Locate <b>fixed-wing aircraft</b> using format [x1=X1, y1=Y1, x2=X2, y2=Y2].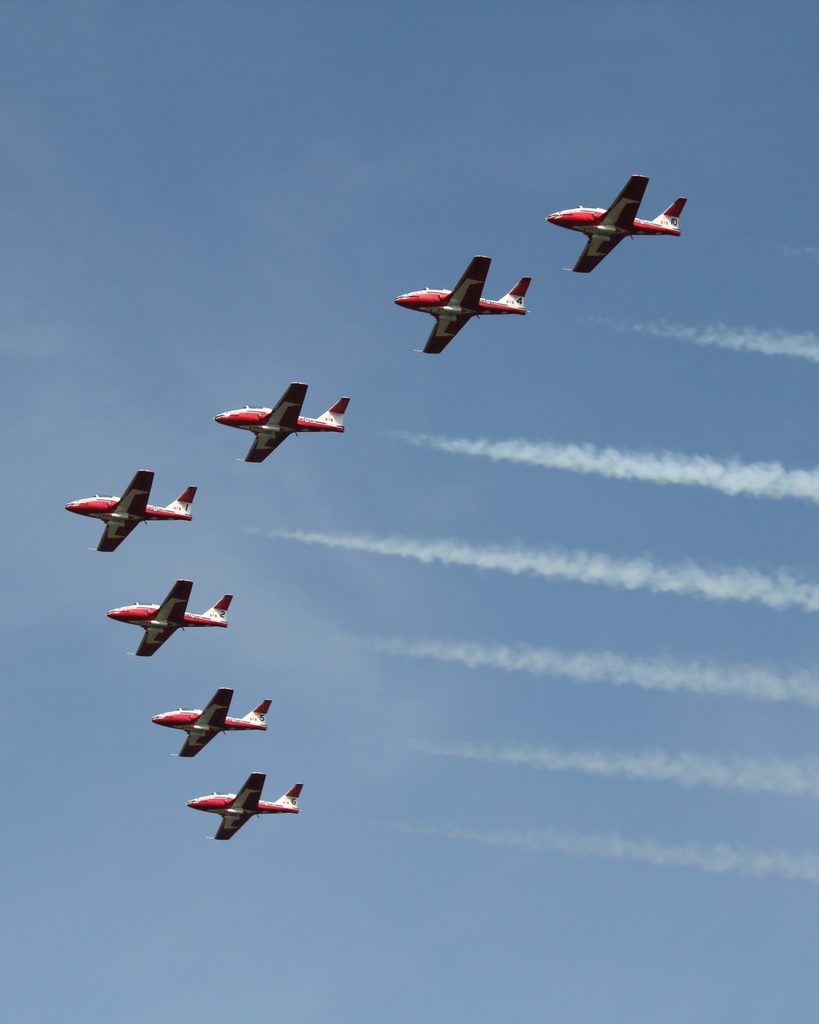
[x1=398, y1=252, x2=533, y2=361].
